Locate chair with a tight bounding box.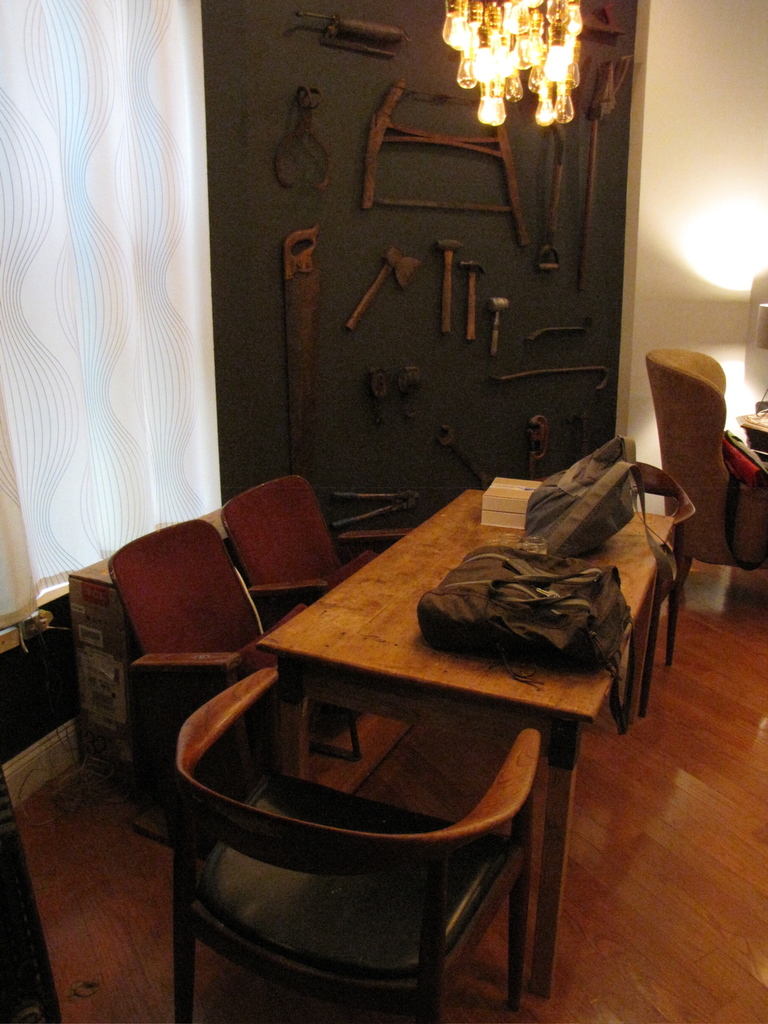
218:477:416:752.
